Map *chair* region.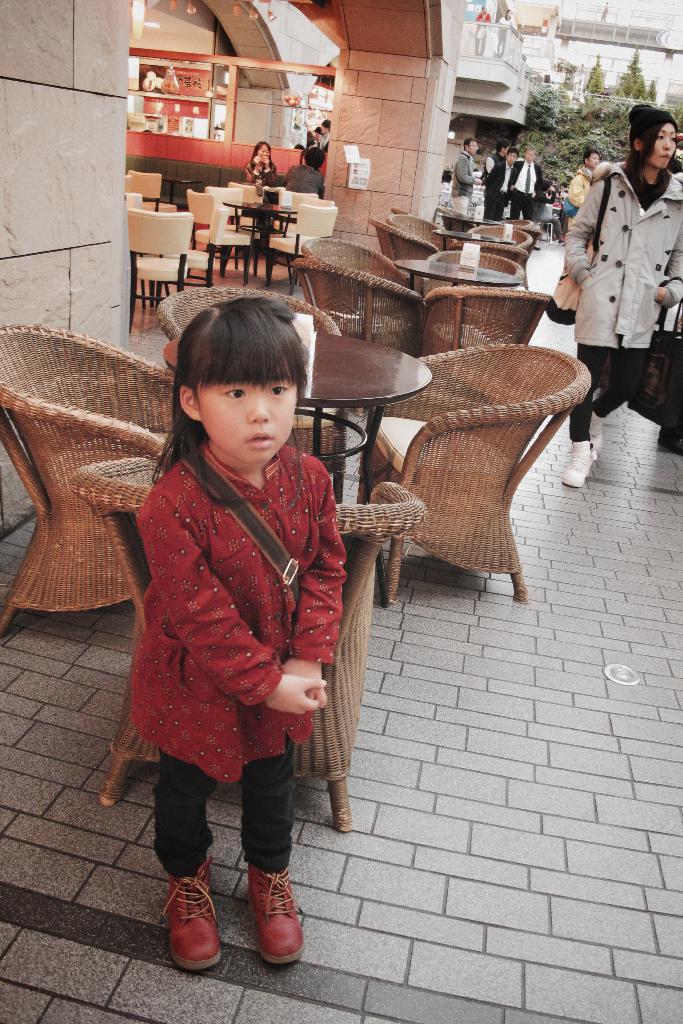
Mapped to 124, 195, 147, 207.
